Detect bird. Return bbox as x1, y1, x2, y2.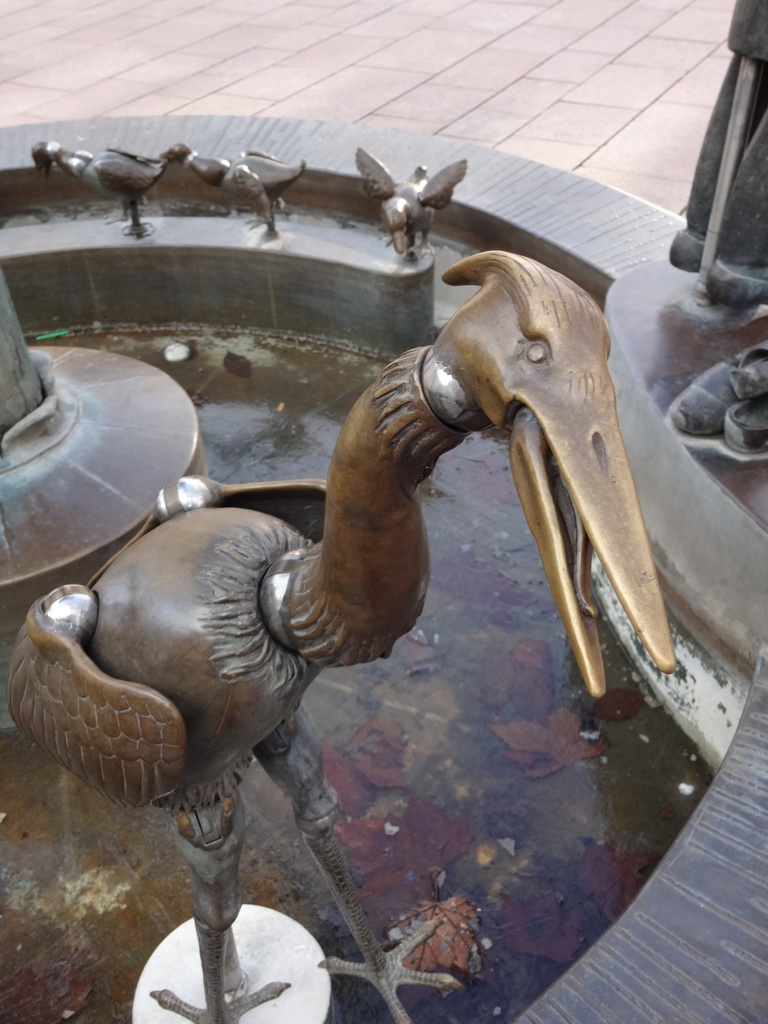
163, 138, 308, 244.
